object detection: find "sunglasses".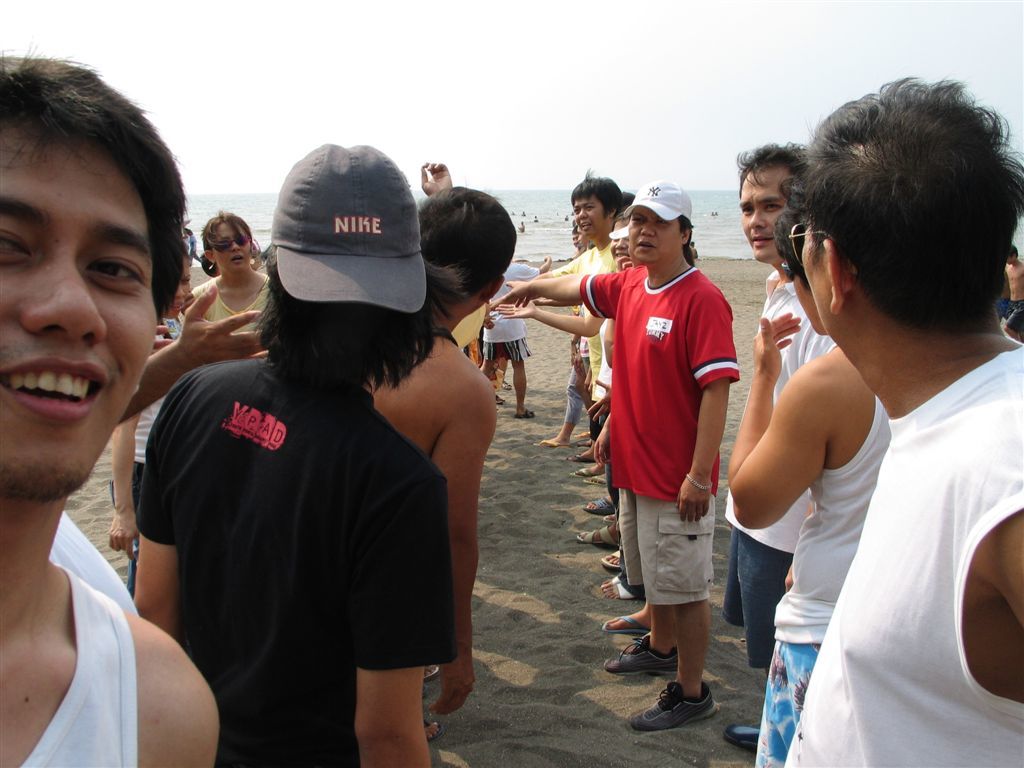
[left=213, top=234, right=253, bottom=250].
